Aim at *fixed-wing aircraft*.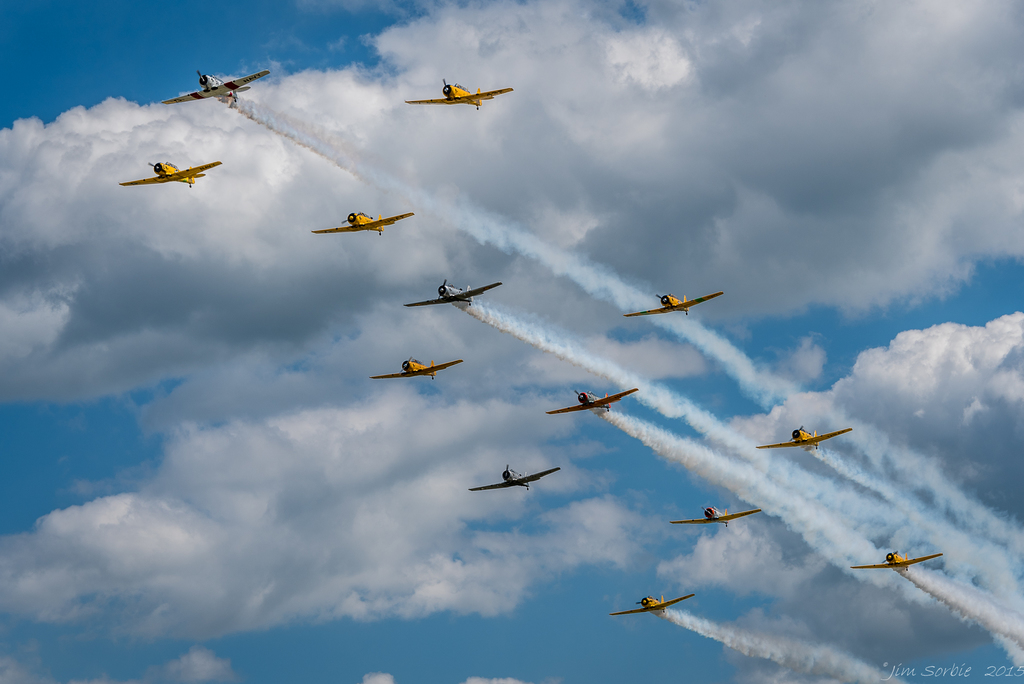
Aimed at crop(369, 358, 460, 379).
